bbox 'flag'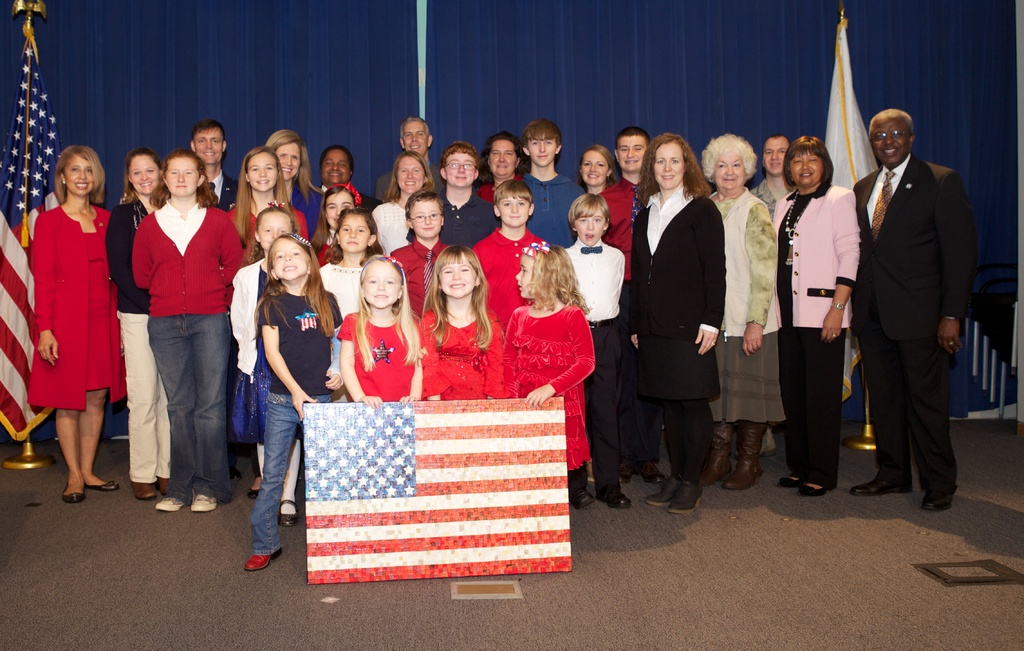
left=0, top=28, right=69, bottom=441
